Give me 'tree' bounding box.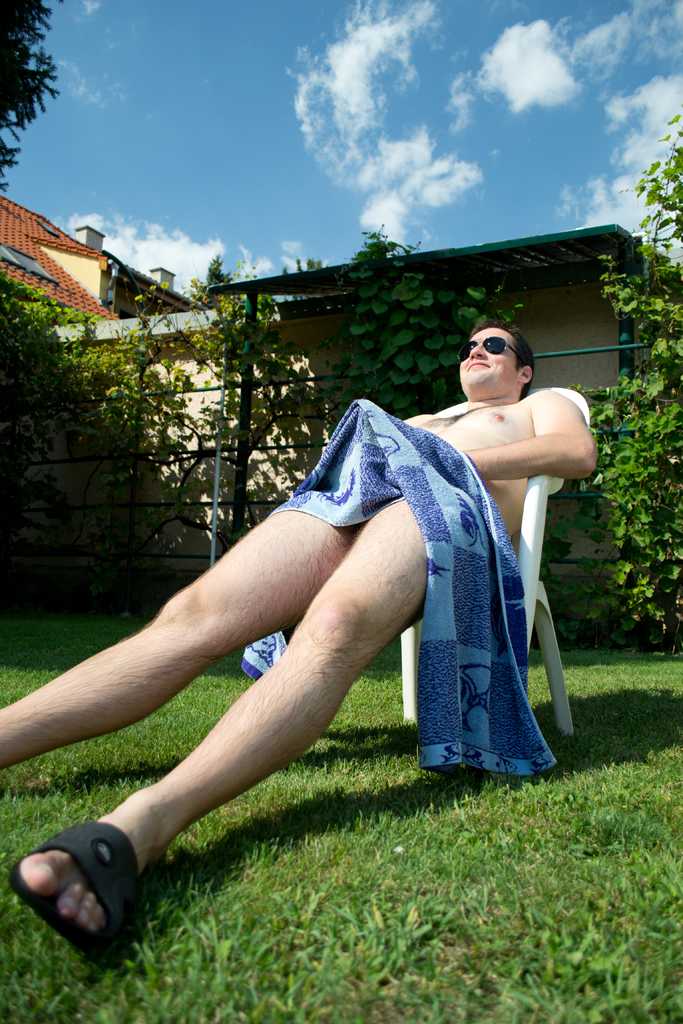
<bbox>577, 115, 682, 649</bbox>.
